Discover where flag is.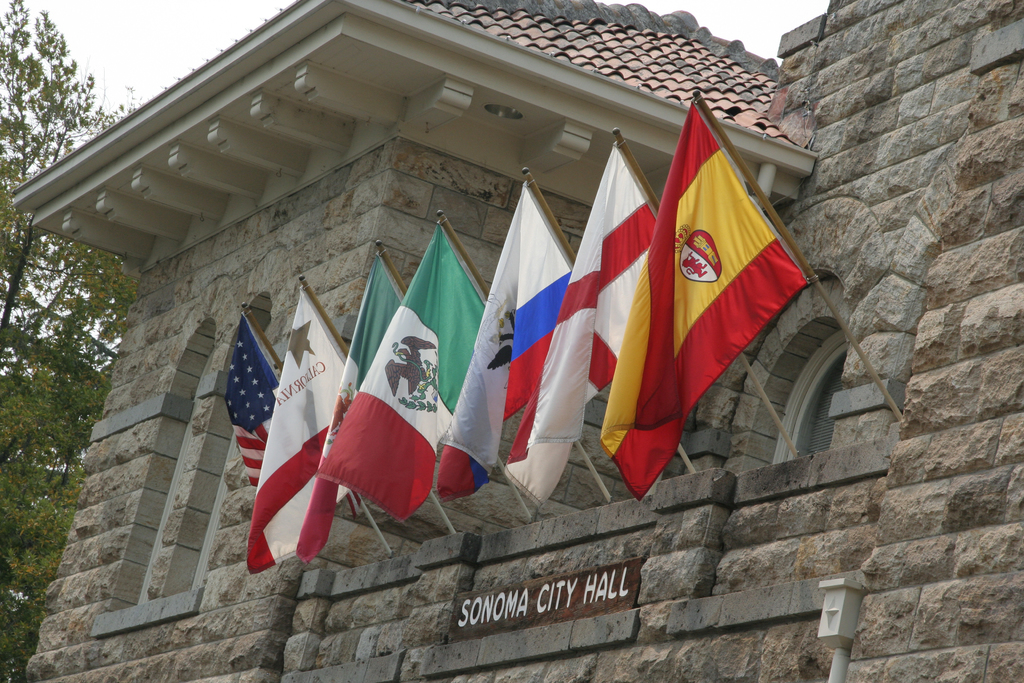
Discovered at {"left": 292, "top": 251, "right": 401, "bottom": 565}.
